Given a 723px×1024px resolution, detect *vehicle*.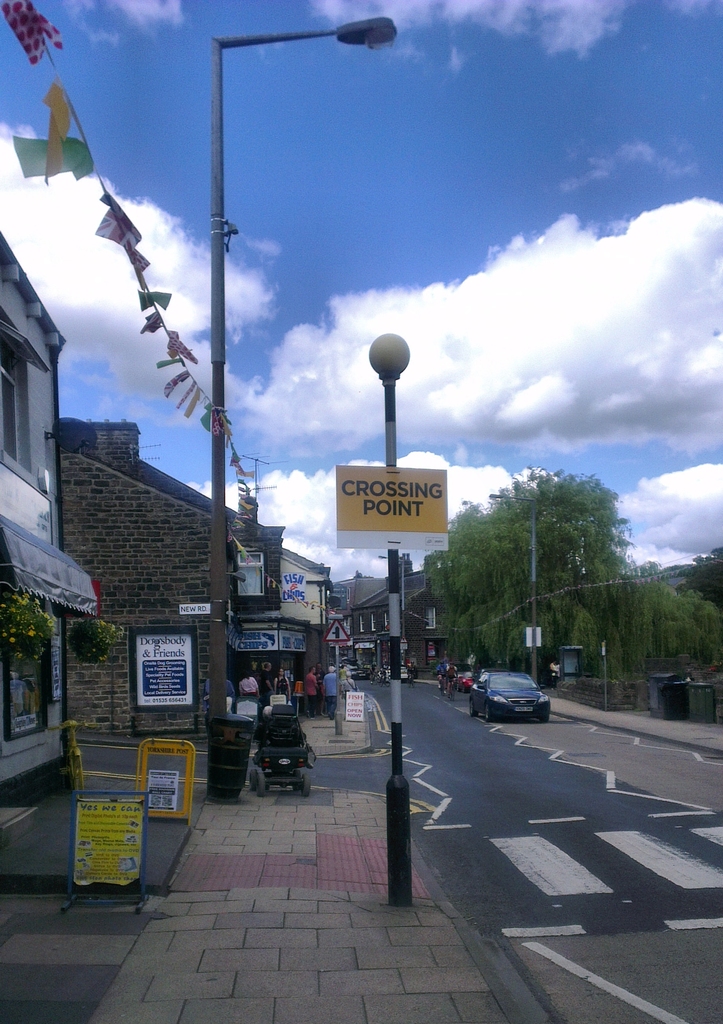
464, 672, 551, 721.
